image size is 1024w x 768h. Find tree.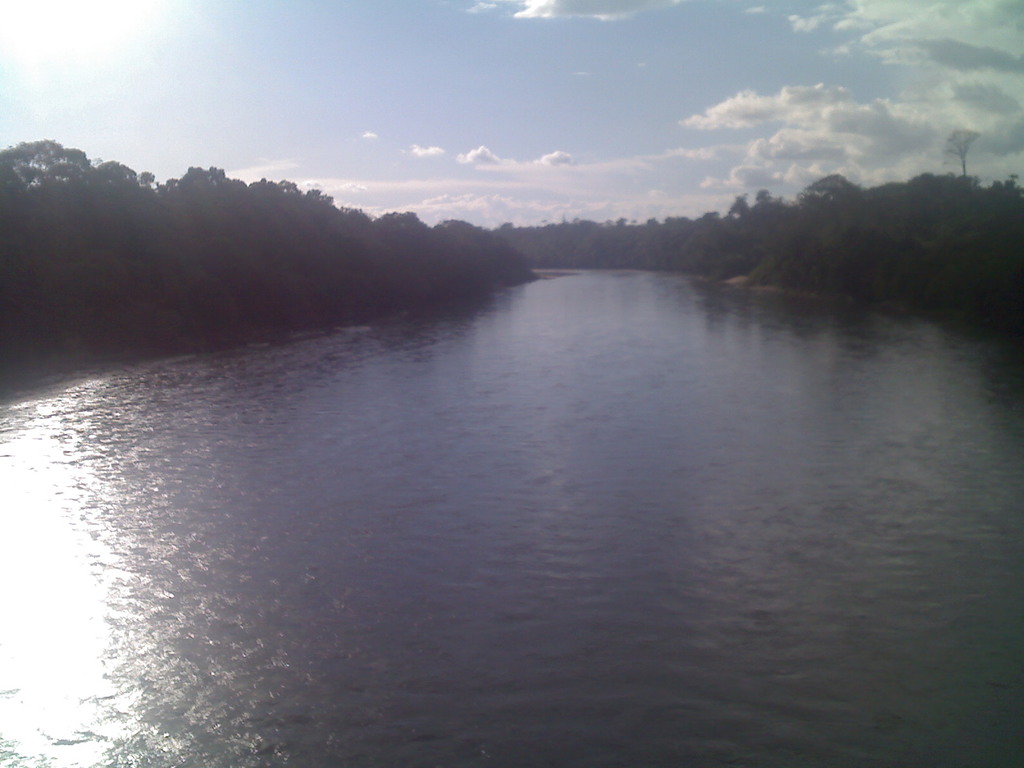
{"left": 753, "top": 191, "right": 777, "bottom": 229}.
